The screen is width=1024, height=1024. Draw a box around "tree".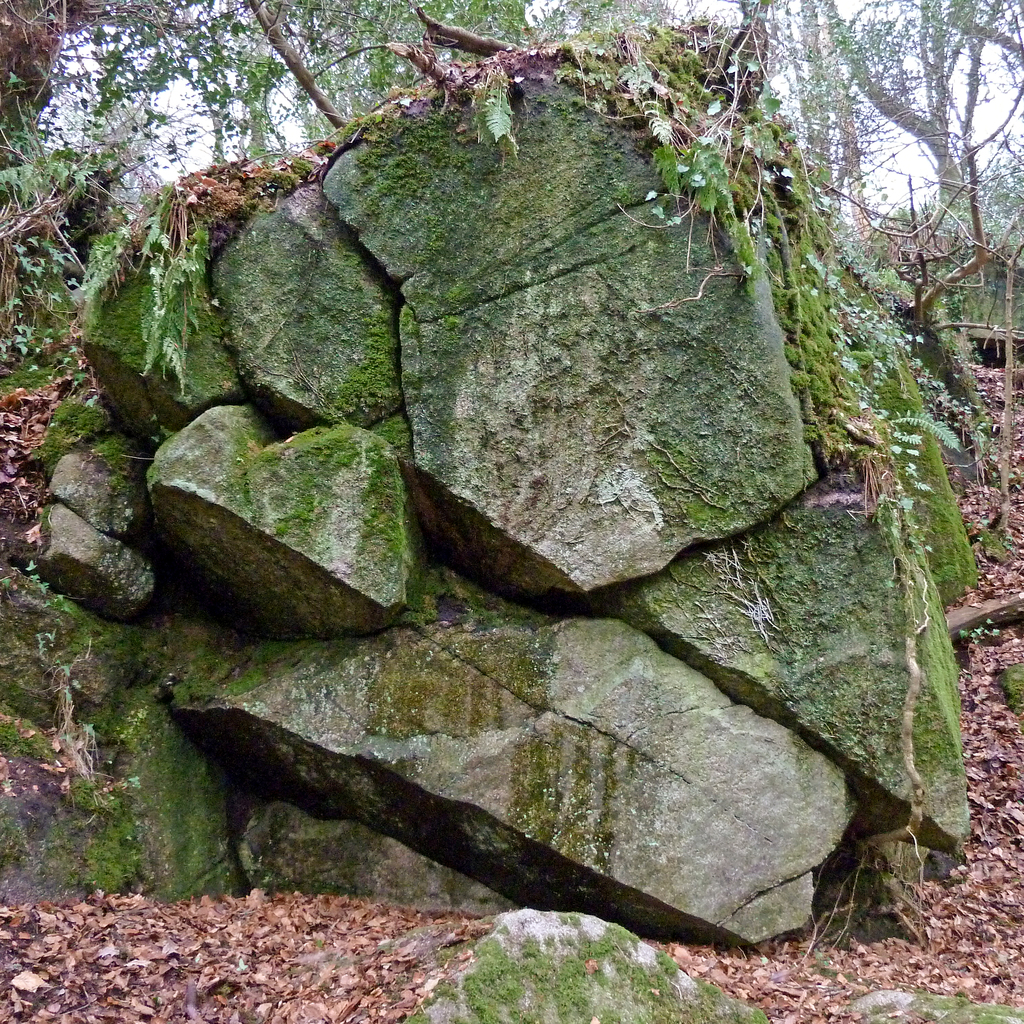
select_region(817, 0, 1023, 244).
